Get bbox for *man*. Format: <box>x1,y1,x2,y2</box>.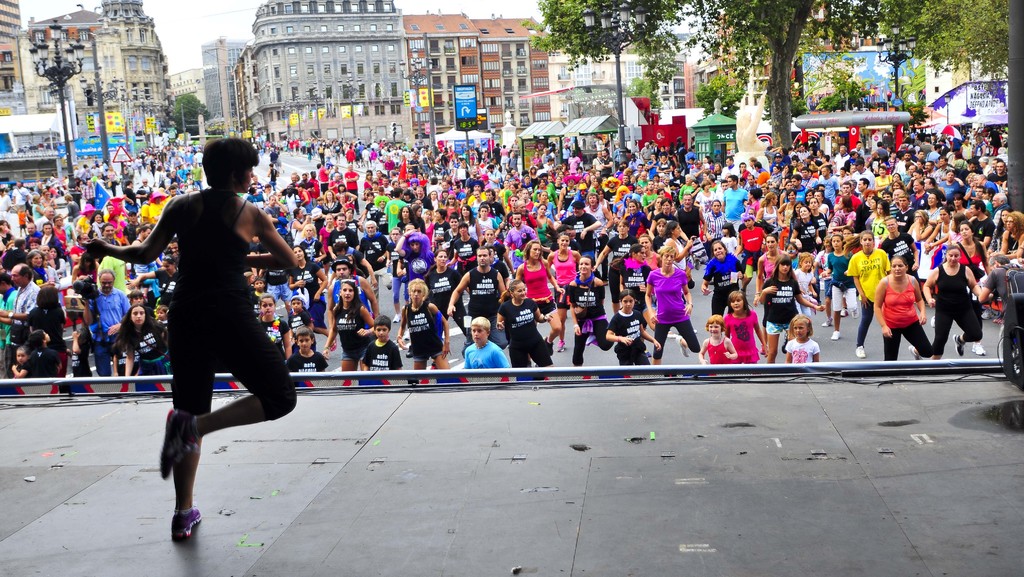
<box>69,233,86,267</box>.
